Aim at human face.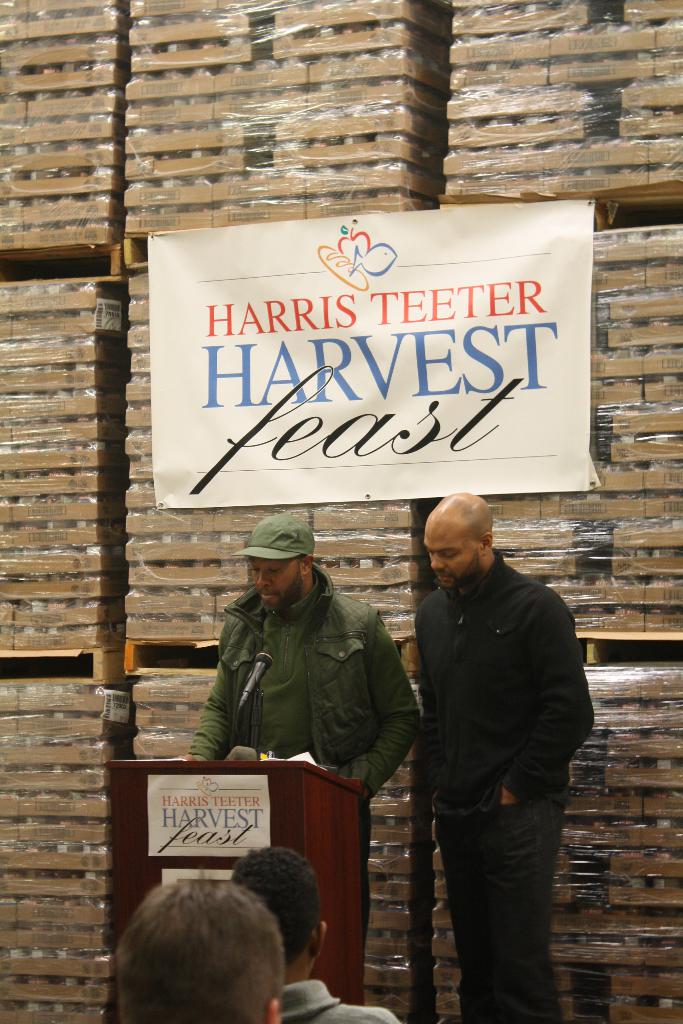
Aimed at bbox=(422, 512, 482, 588).
